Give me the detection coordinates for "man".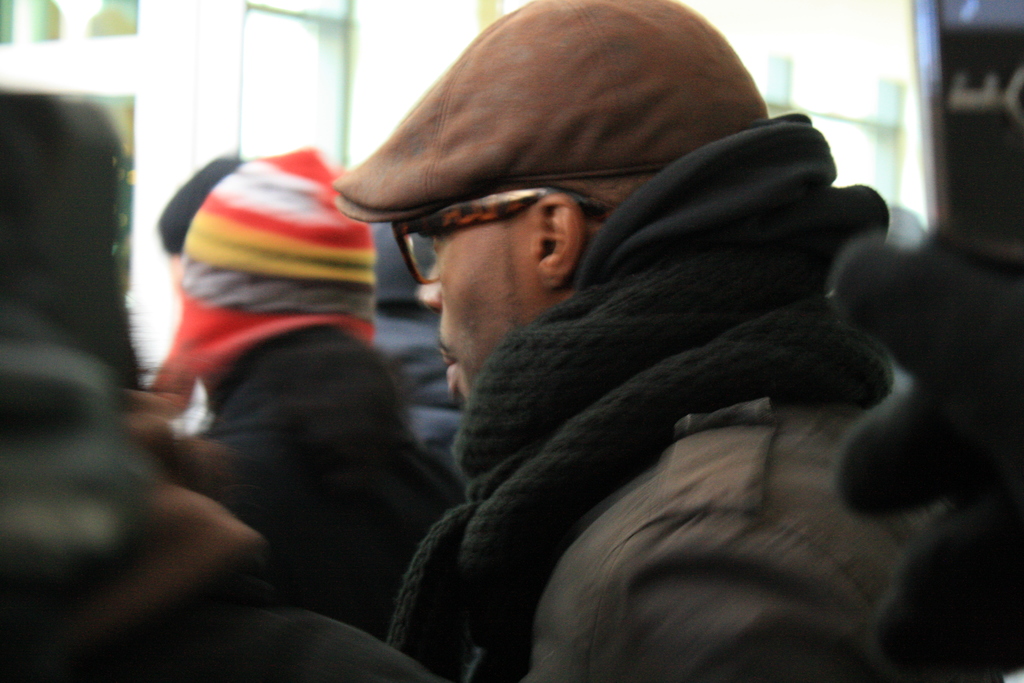
[276, 40, 1002, 673].
